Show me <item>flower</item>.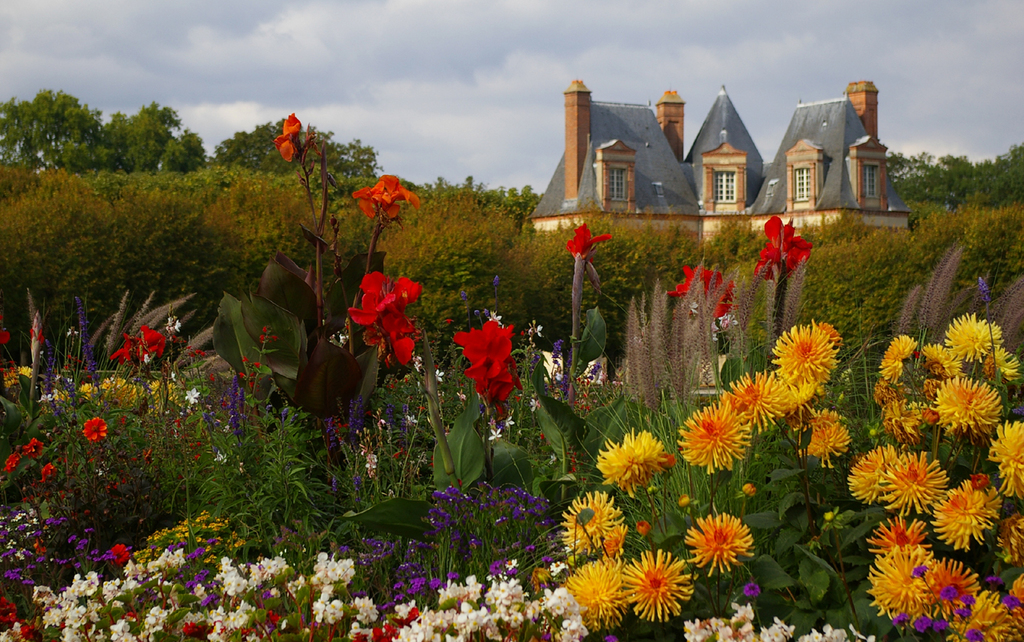
<item>flower</item> is here: bbox(353, 171, 416, 221).
